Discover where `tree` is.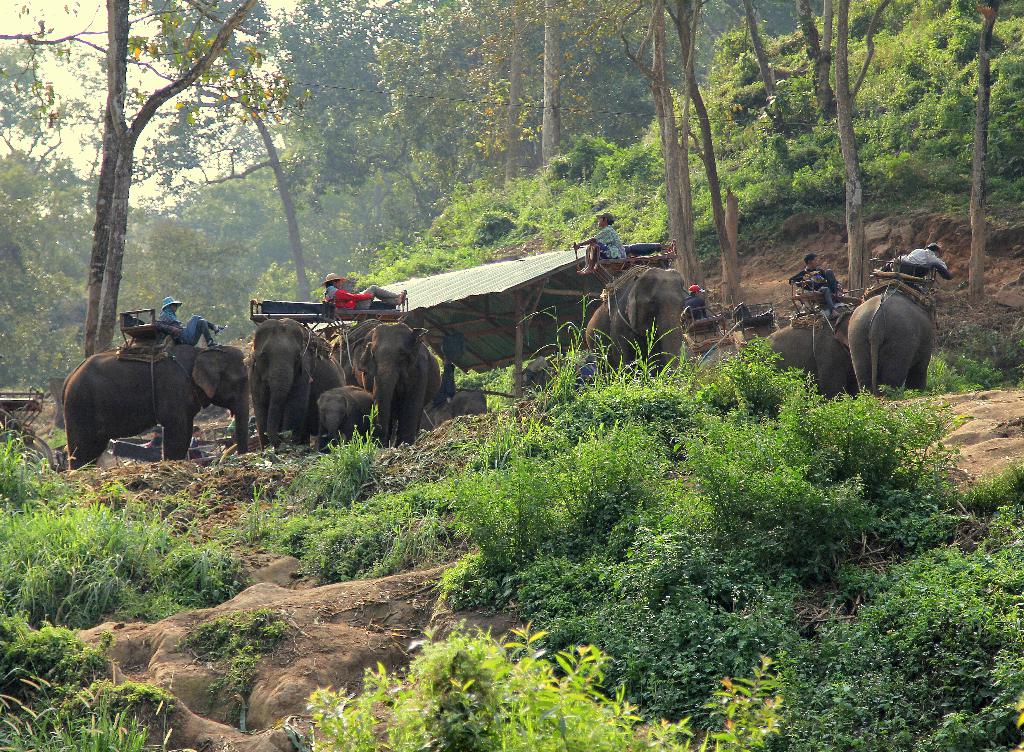
Discovered at 130 0 315 306.
